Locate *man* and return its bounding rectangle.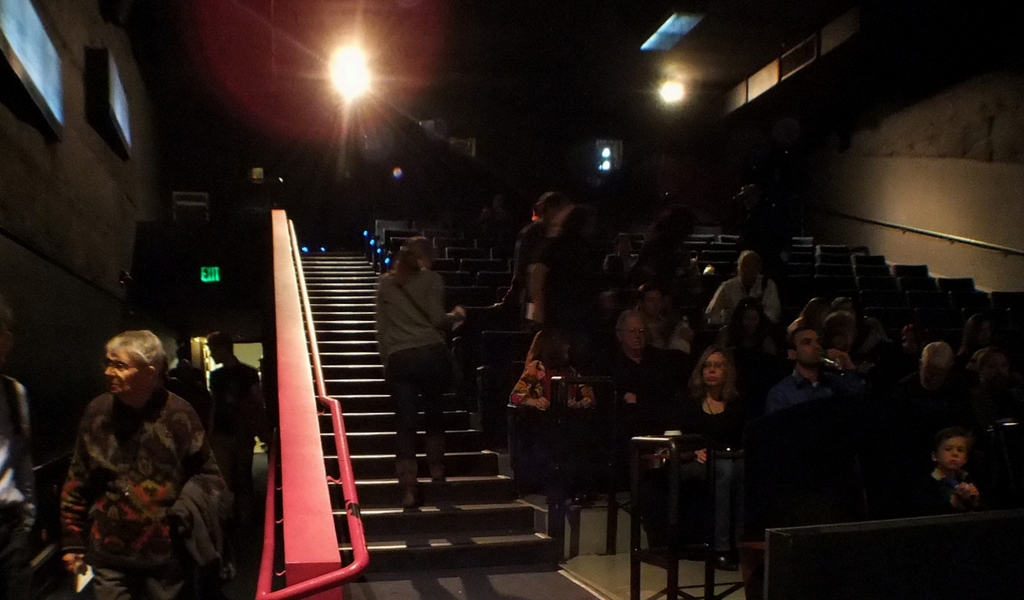
box(36, 312, 237, 599).
